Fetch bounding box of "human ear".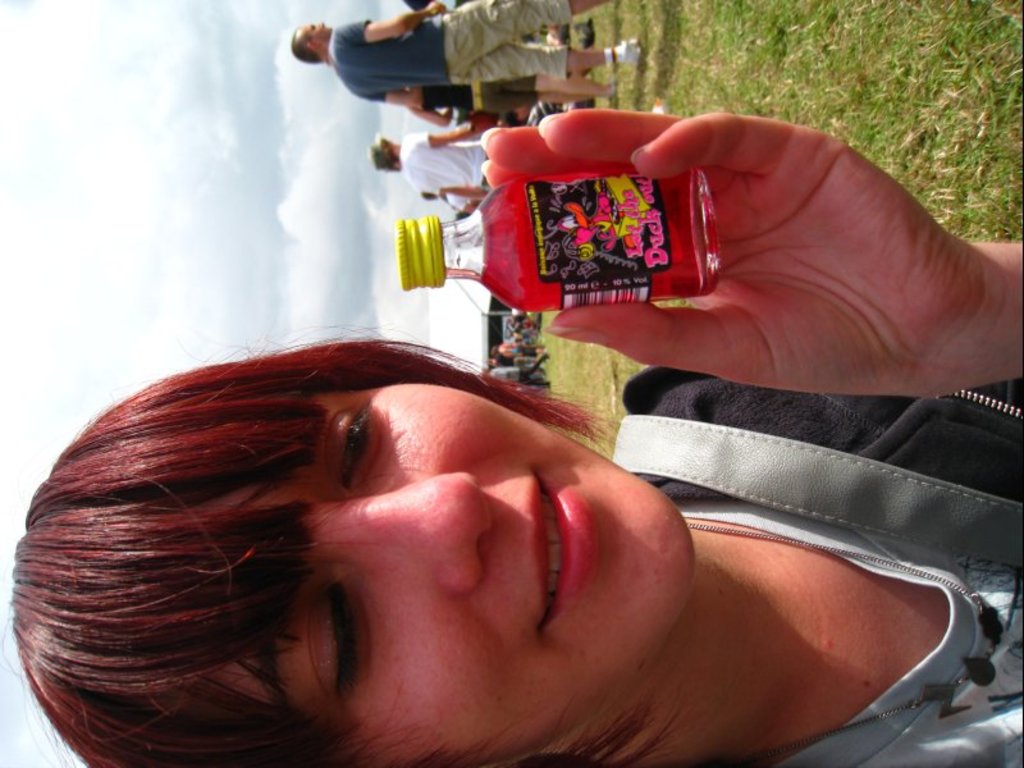
Bbox: box=[306, 38, 320, 47].
